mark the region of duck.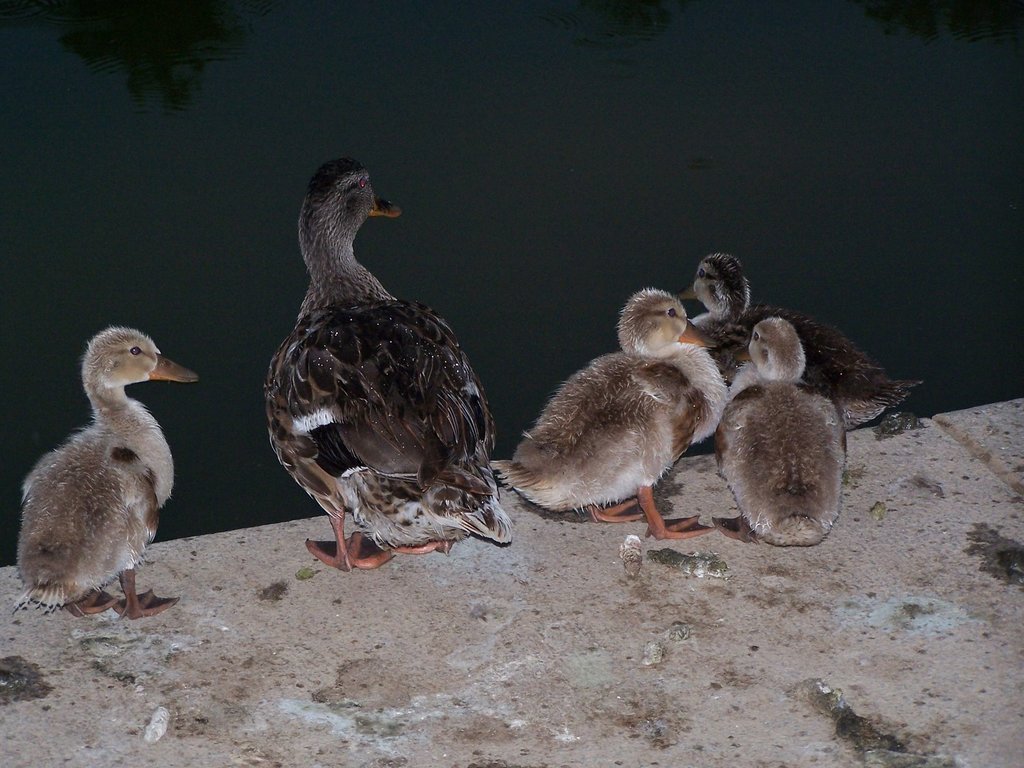
Region: {"x1": 219, "y1": 130, "x2": 520, "y2": 596}.
